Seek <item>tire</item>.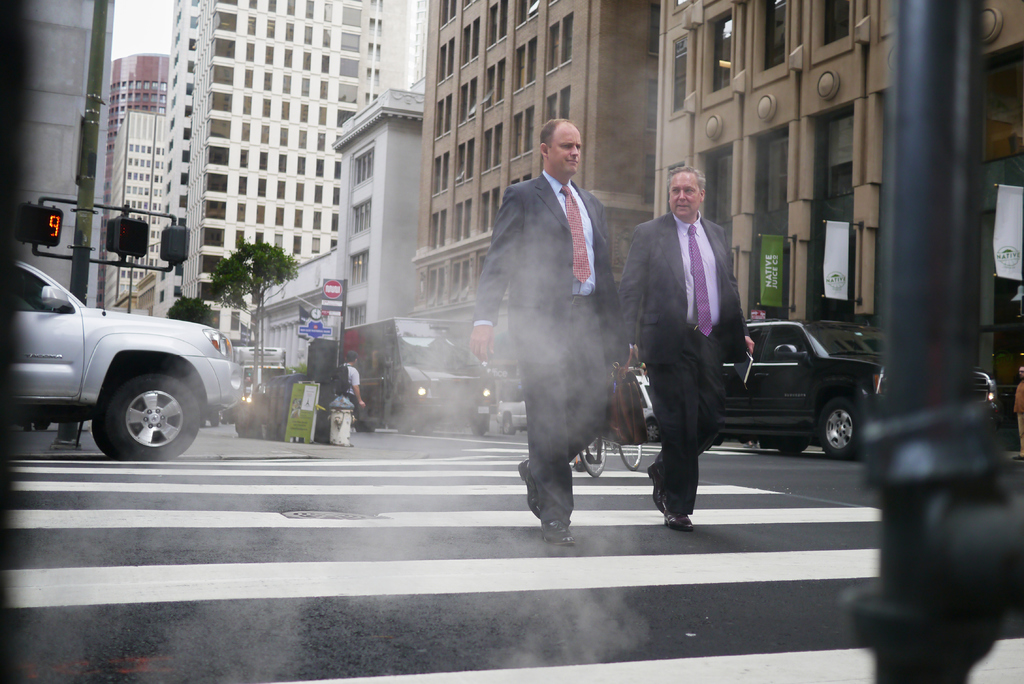
[x1=468, y1=411, x2=492, y2=434].
